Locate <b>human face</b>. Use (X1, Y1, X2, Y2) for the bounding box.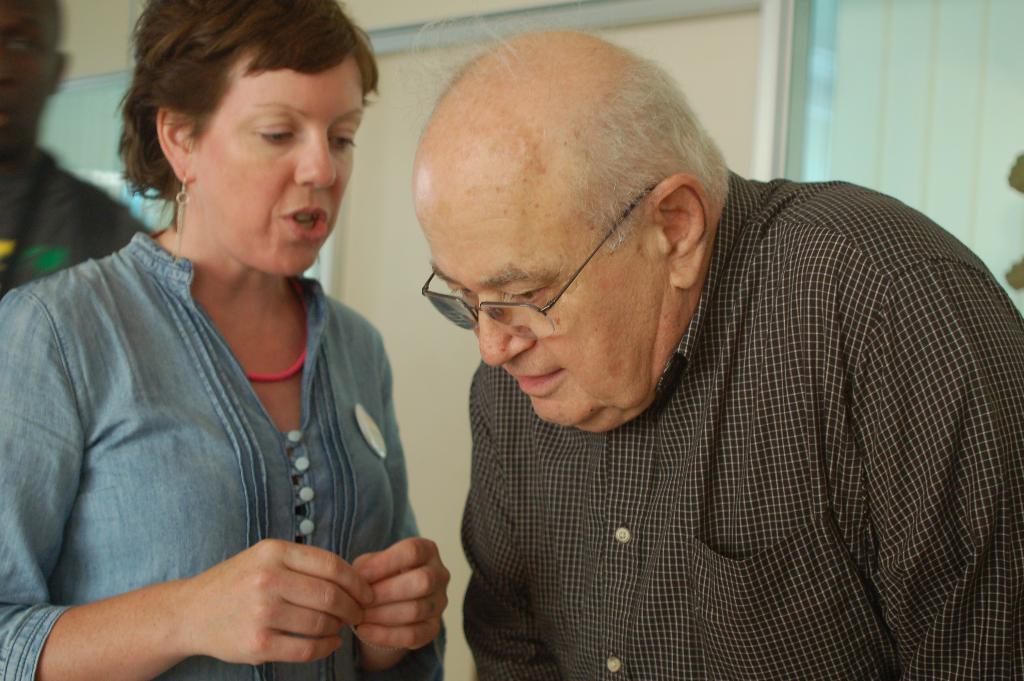
(415, 209, 670, 431).
